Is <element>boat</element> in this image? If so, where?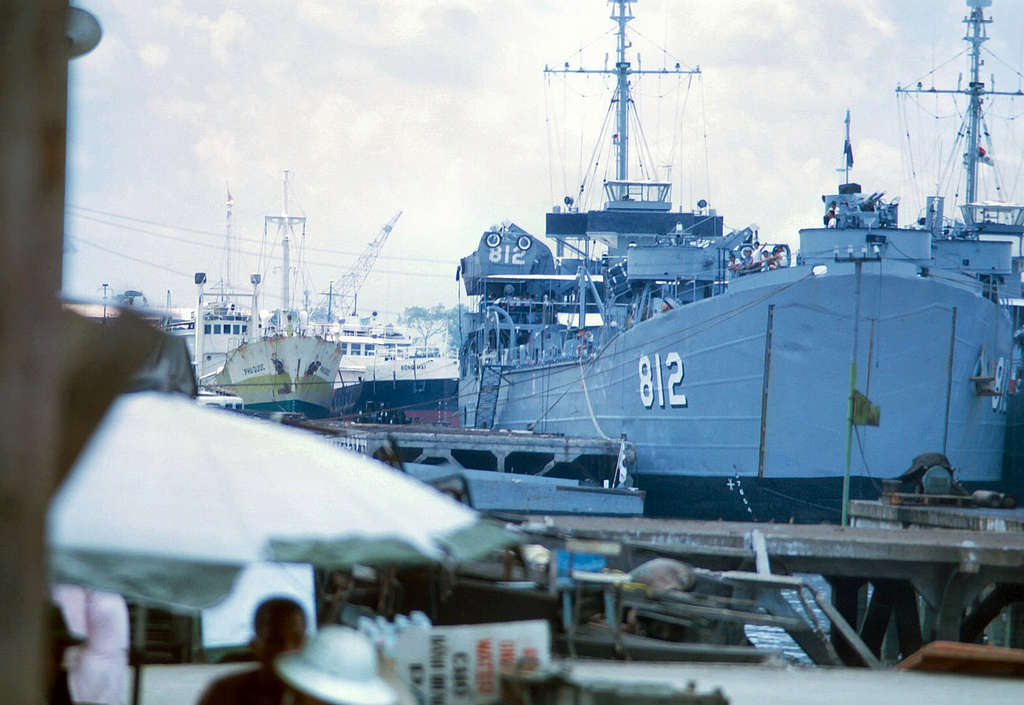
Yes, at <region>361, 344, 459, 425</region>.
